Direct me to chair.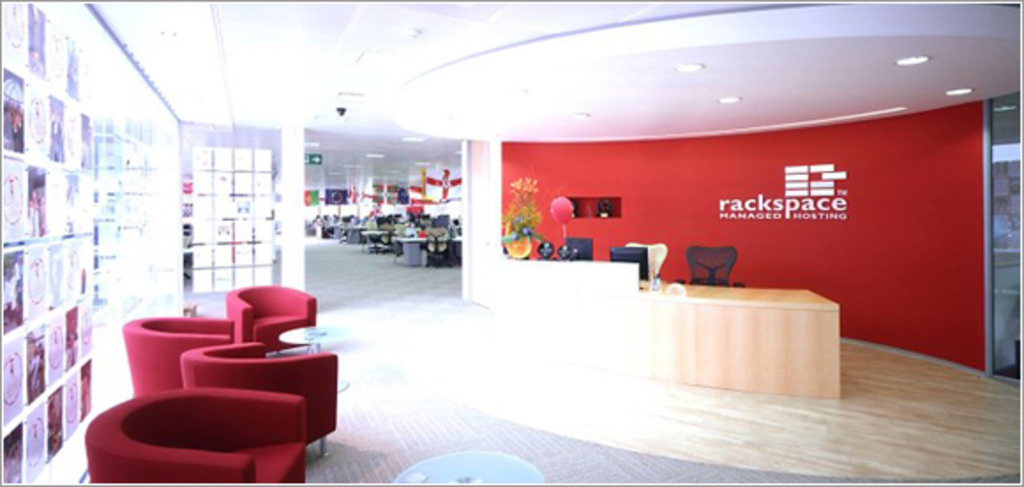
Direction: (87, 386, 312, 485).
